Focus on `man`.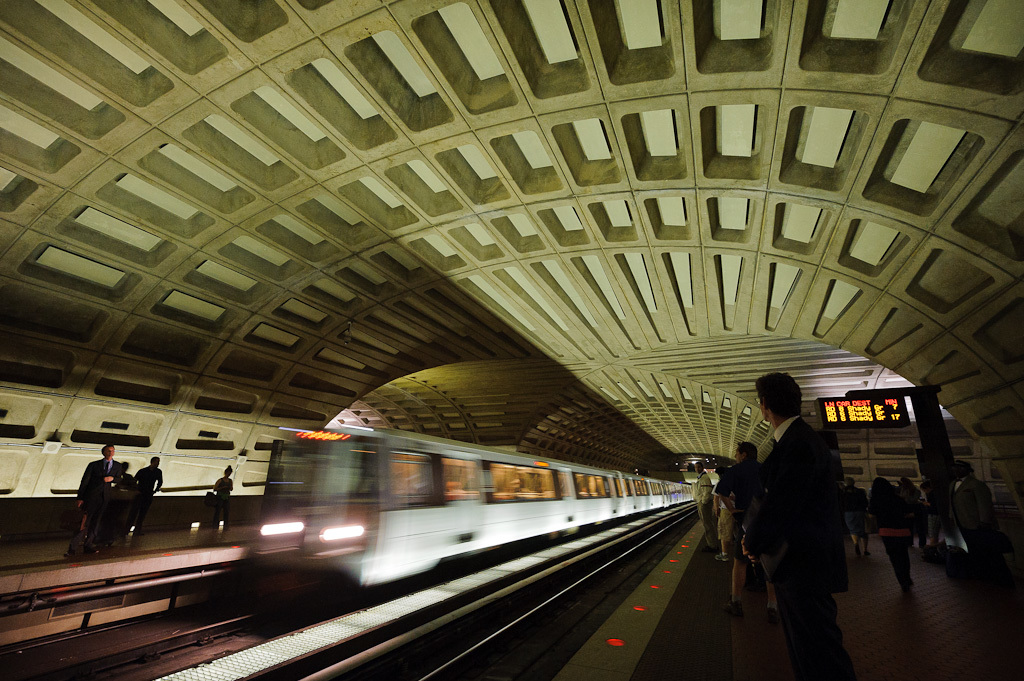
Focused at detection(940, 452, 1002, 585).
